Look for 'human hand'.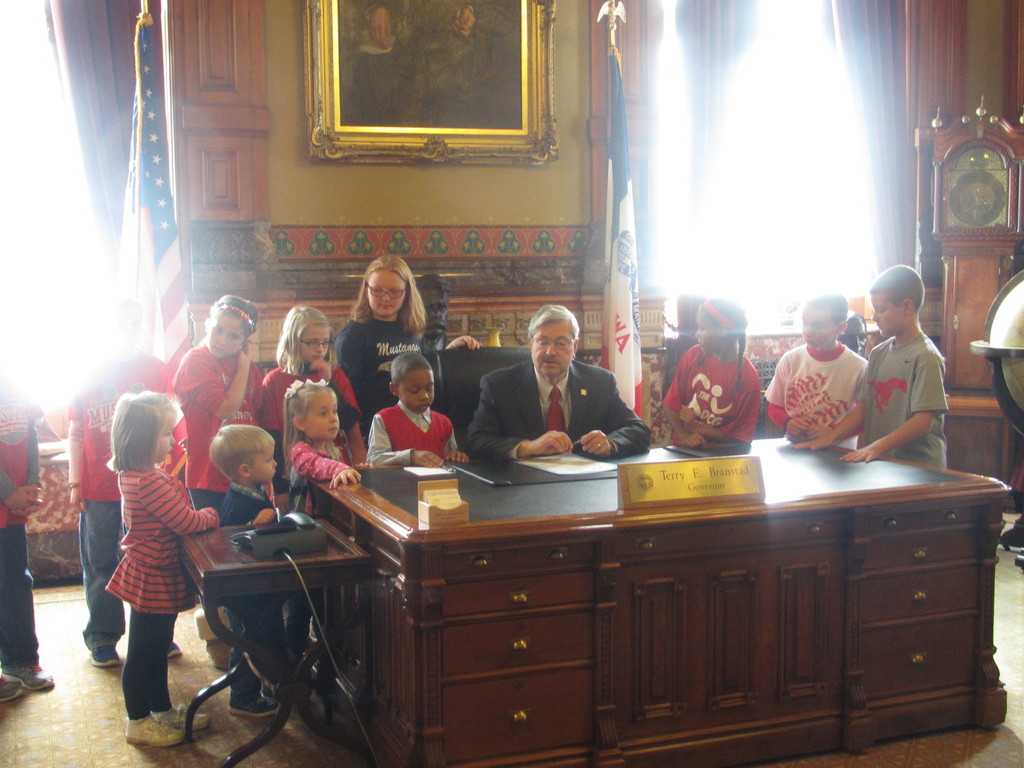
Found: <bbox>678, 404, 698, 431</bbox>.
